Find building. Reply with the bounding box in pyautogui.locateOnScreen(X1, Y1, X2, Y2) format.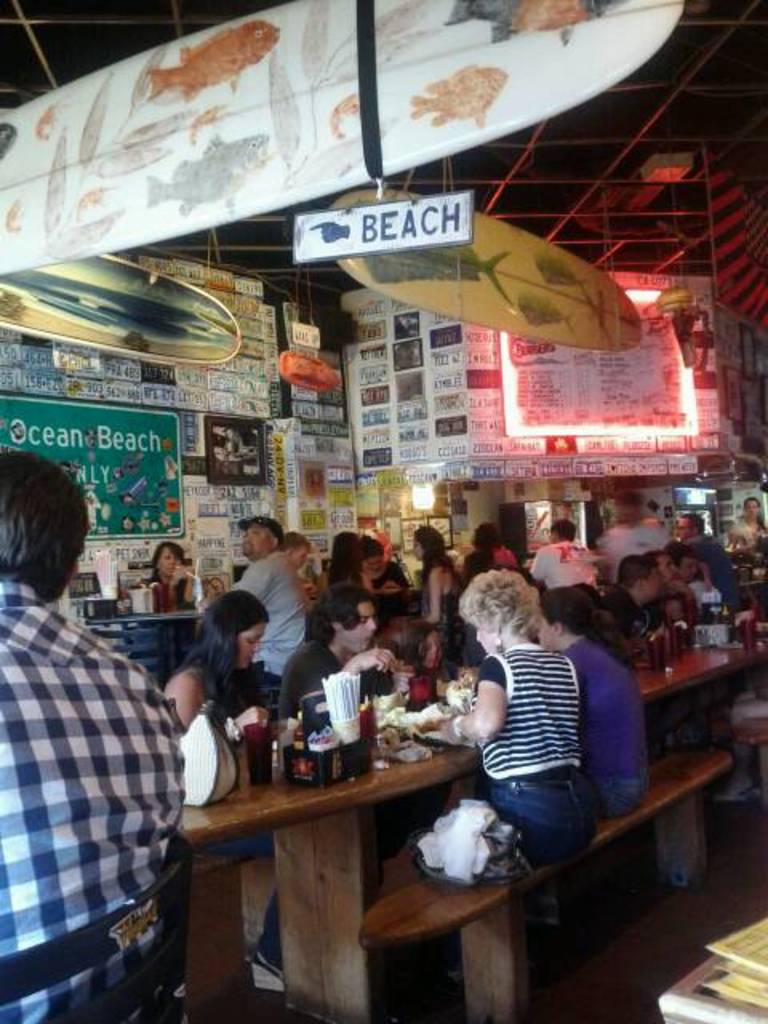
pyautogui.locateOnScreen(0, 0, 766, 1022).
